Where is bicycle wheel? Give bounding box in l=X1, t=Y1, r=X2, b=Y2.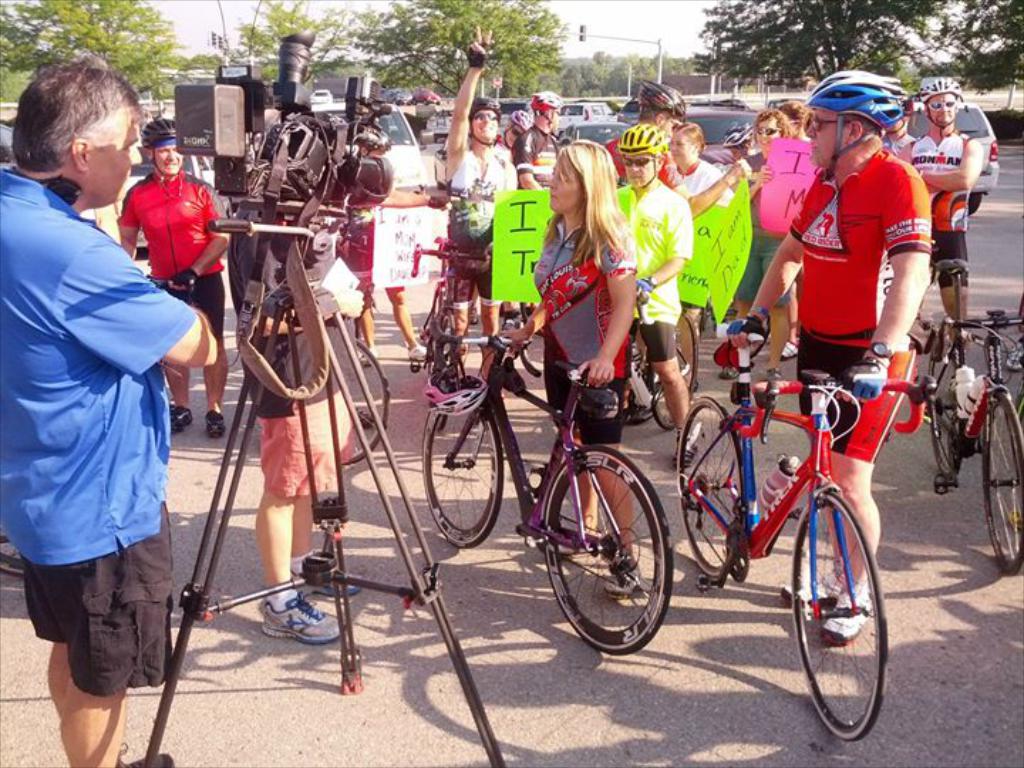
l=795, t=501, r=886, b=732.
